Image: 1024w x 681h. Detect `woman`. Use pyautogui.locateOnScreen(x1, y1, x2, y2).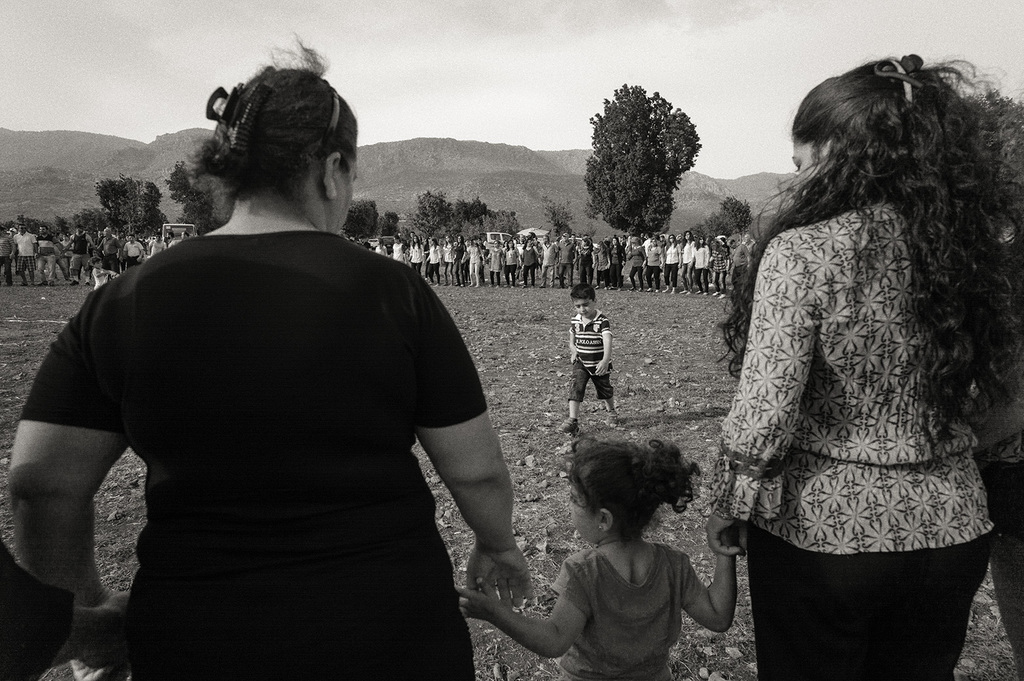
pyautogui.locateOnScreen(35, 86, 529, 680).
